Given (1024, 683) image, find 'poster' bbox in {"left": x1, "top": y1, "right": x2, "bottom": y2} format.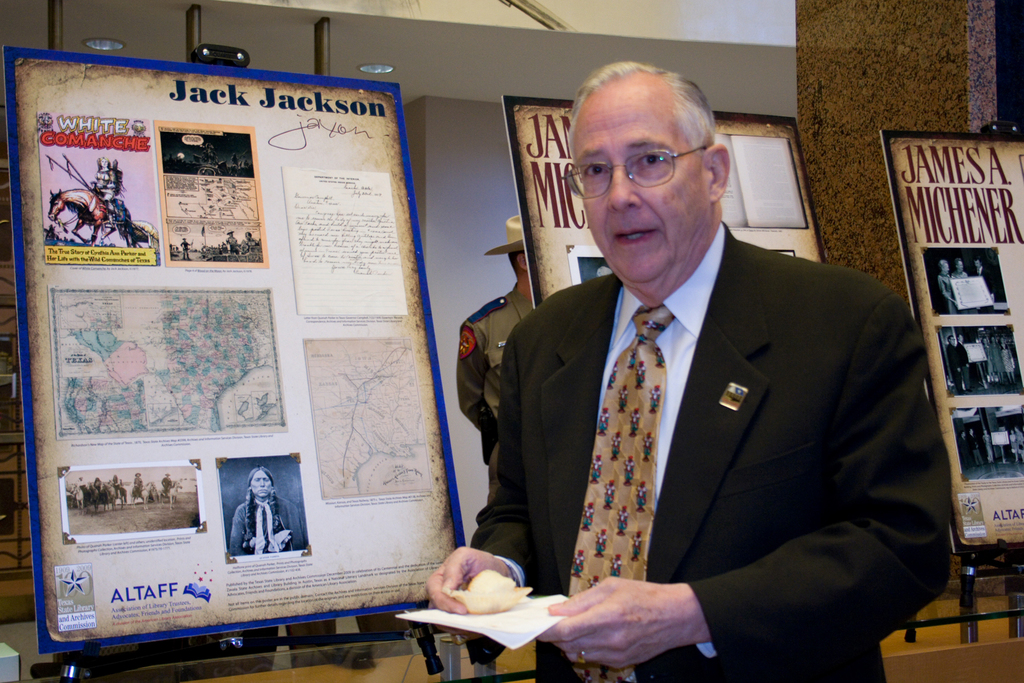
{"left": 157, "top": 127, "right": 268, "bottom": 263}.
